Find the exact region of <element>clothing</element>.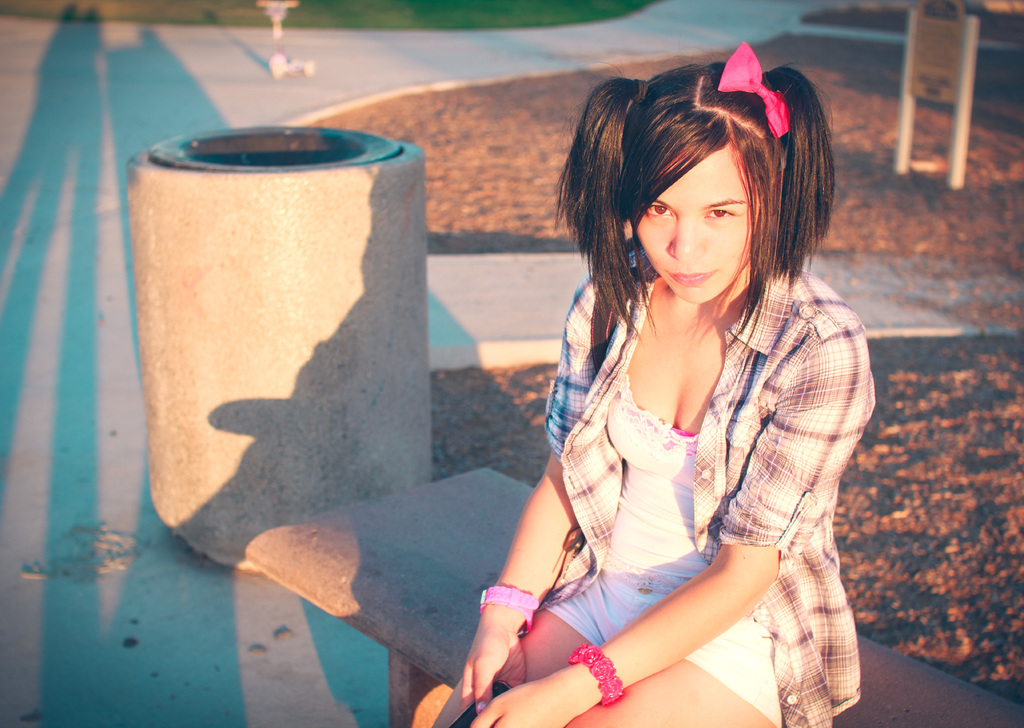
Exact region: BBox(495, 238, 854, 686).
